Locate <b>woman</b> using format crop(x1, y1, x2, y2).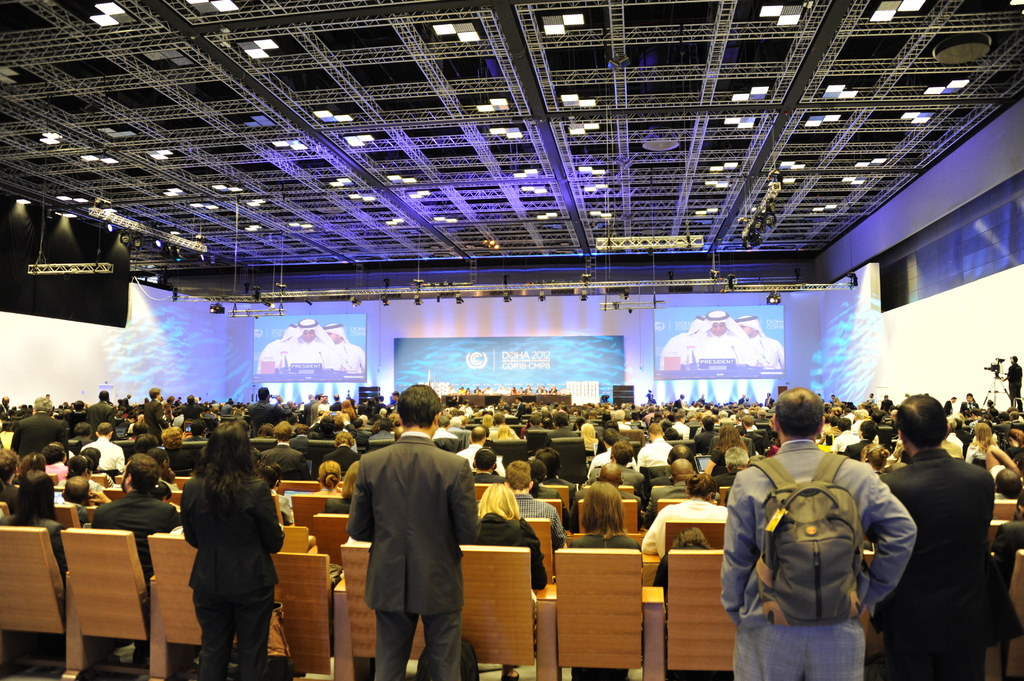
crop(344, 401, 351, 420).
